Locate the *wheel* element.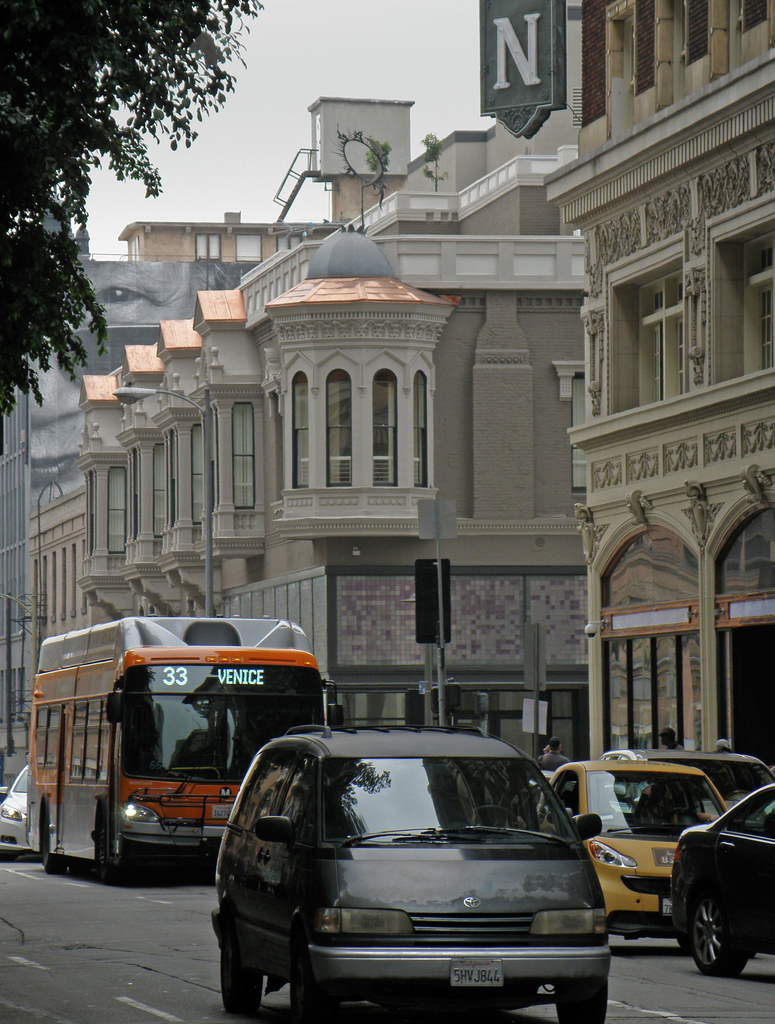
Element bbox: x1=73 y1=868 x2=105 y2=876.
